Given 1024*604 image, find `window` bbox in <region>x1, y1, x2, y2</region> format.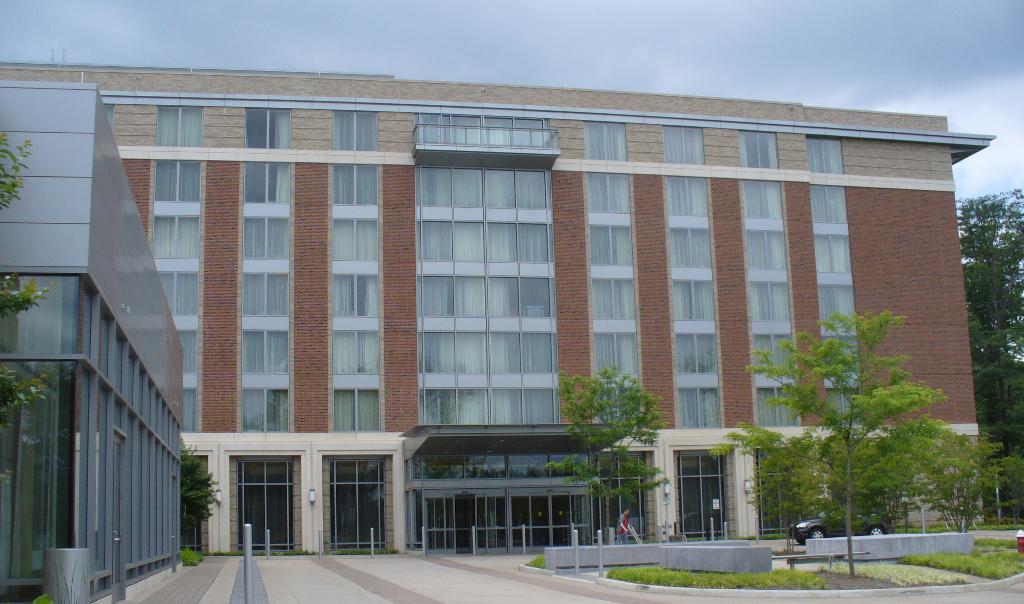
<region>325, 459, 392, 548</region>.
